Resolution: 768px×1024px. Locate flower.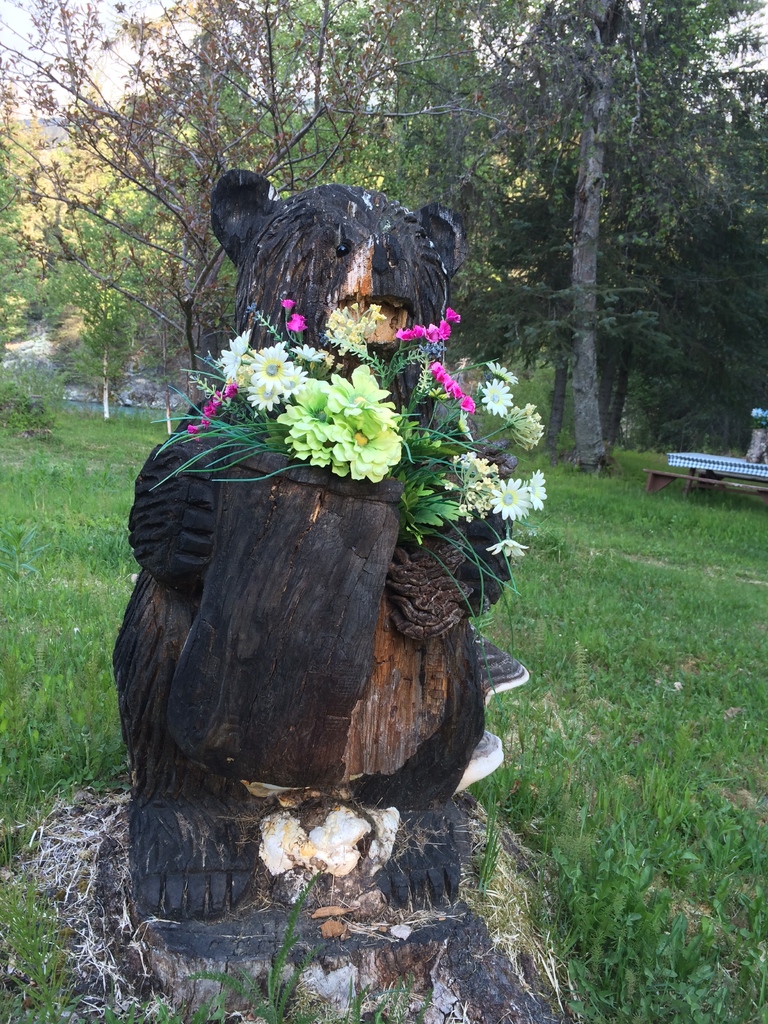
locate(531, 468, 550, 504).
